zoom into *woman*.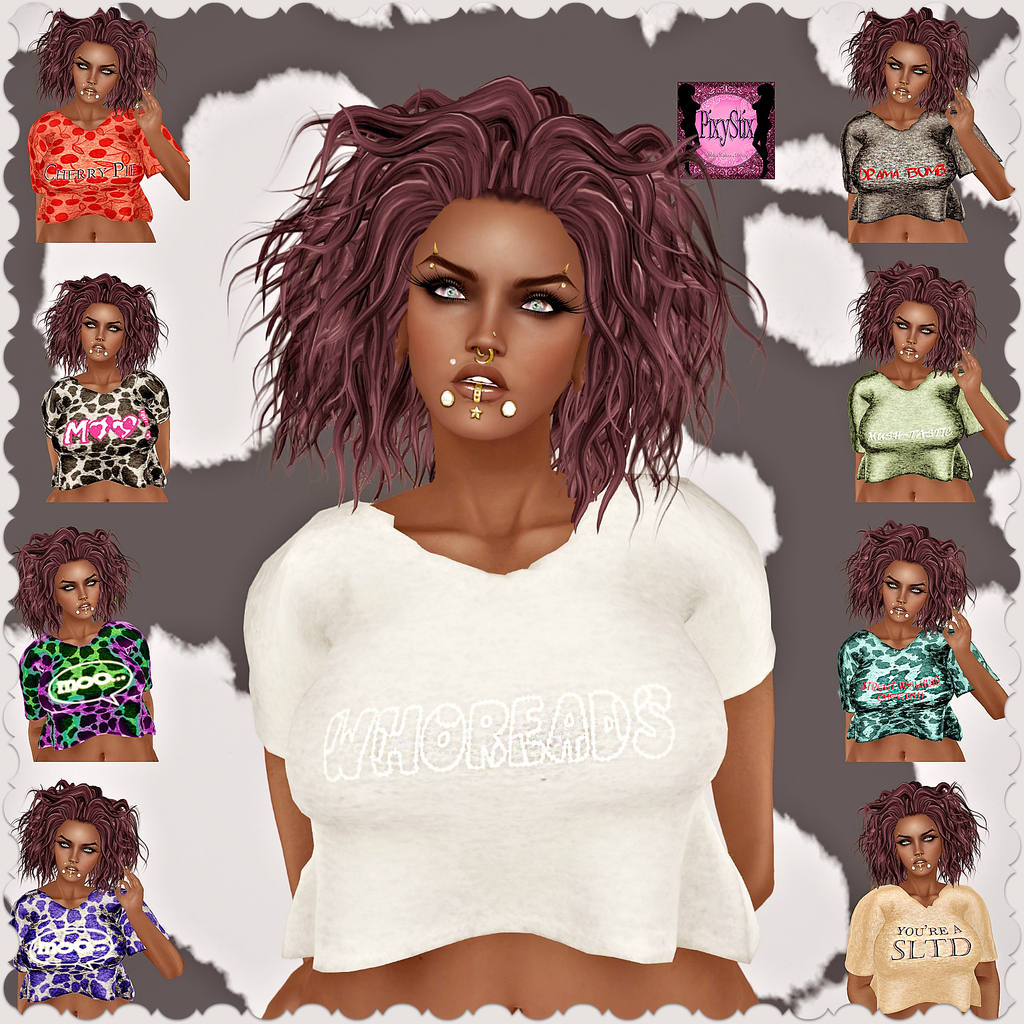
Zoom target: (left=16, top=0, right=193, bottom=250).
